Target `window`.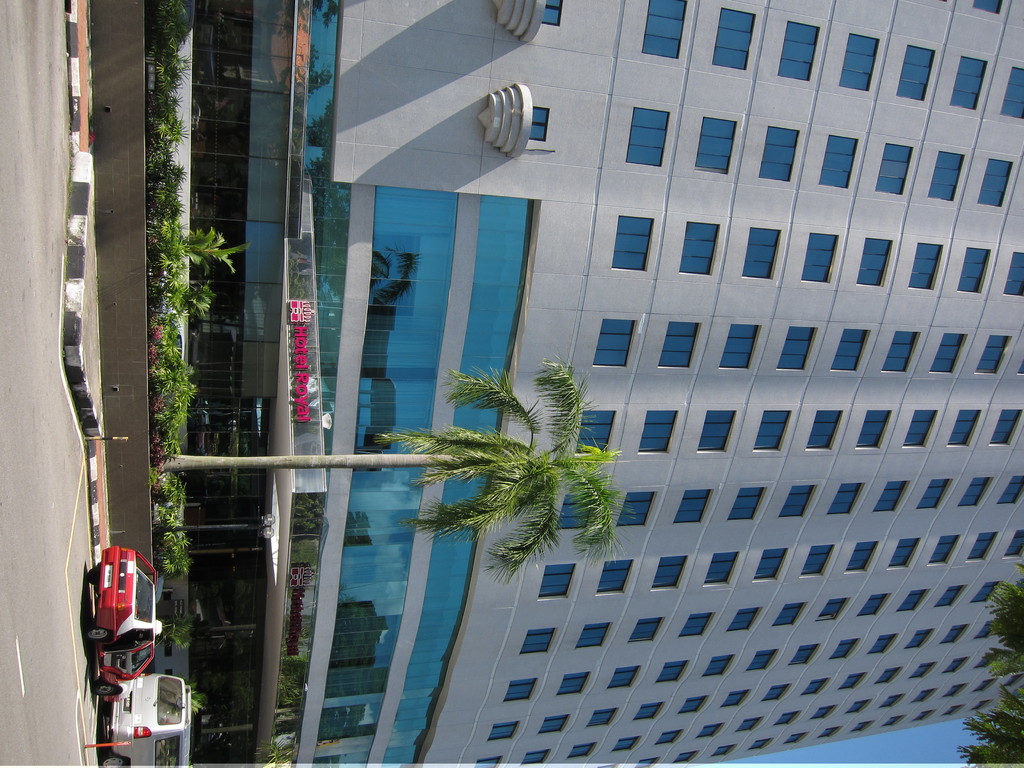
Target region: select_region(777, 726, 806, 751).
